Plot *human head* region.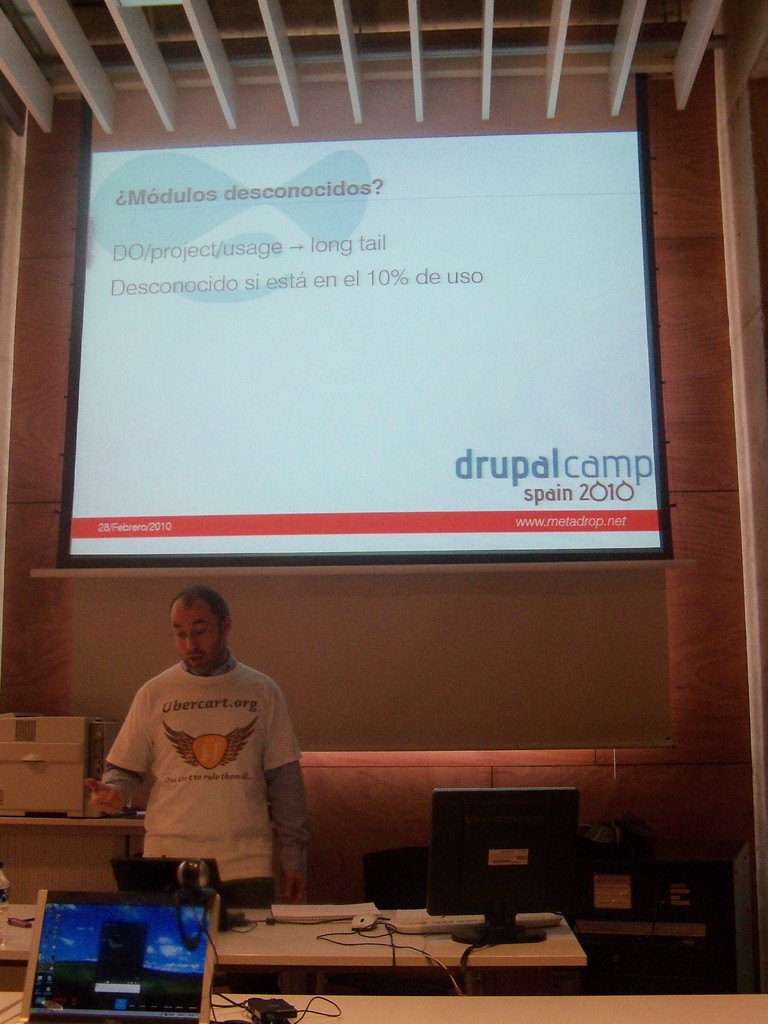
Plotted at x1=159, y1=575, x2=234, y2=664.
